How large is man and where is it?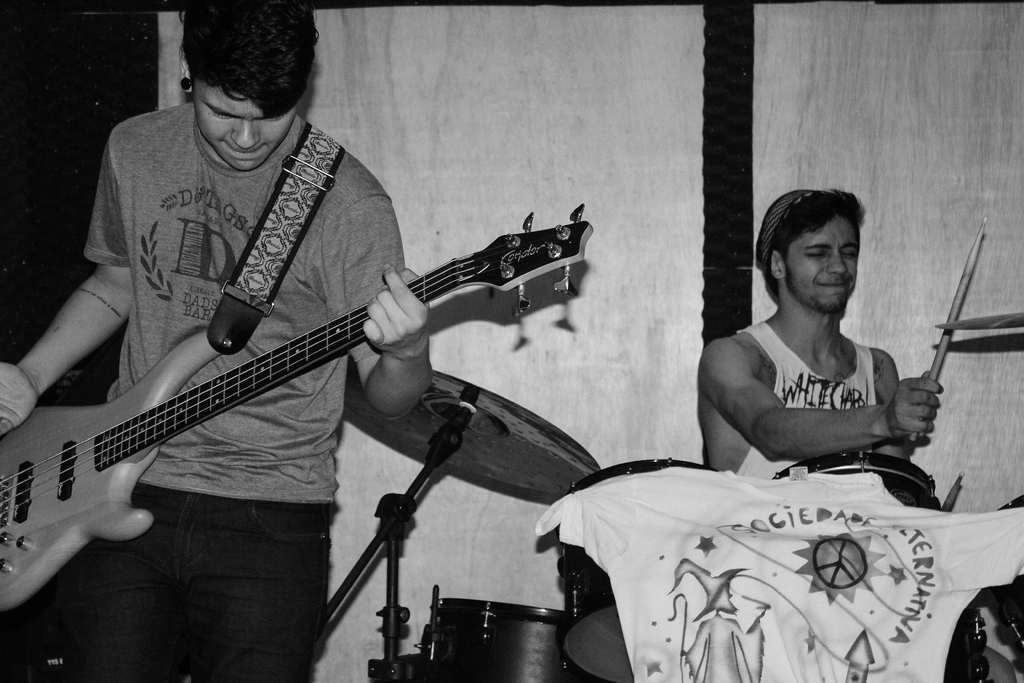
Bounding box: bbox=(687, 188, 972, 496).
